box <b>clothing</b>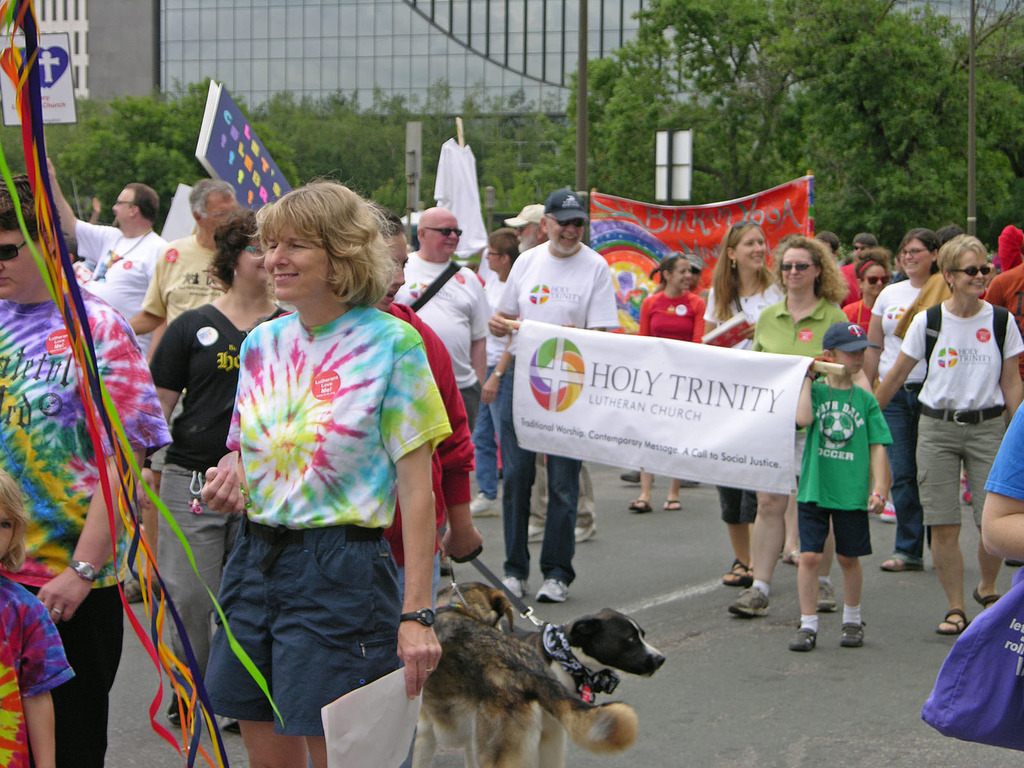
<box>751,290,852,361</box>
